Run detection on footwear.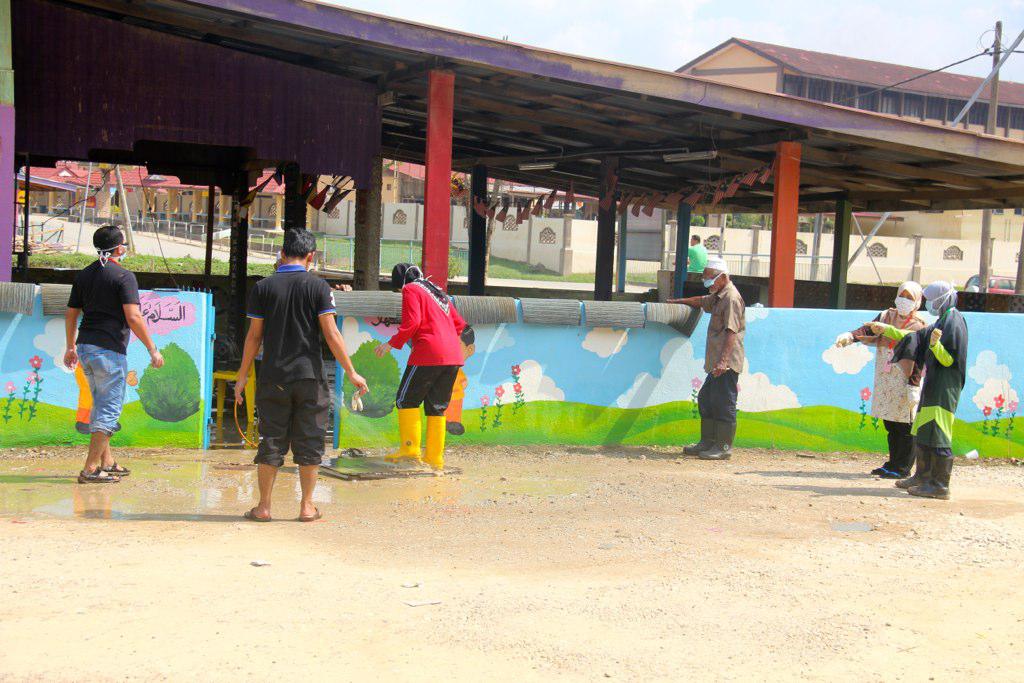
Result: BBox(421, 416, 446, 466).
